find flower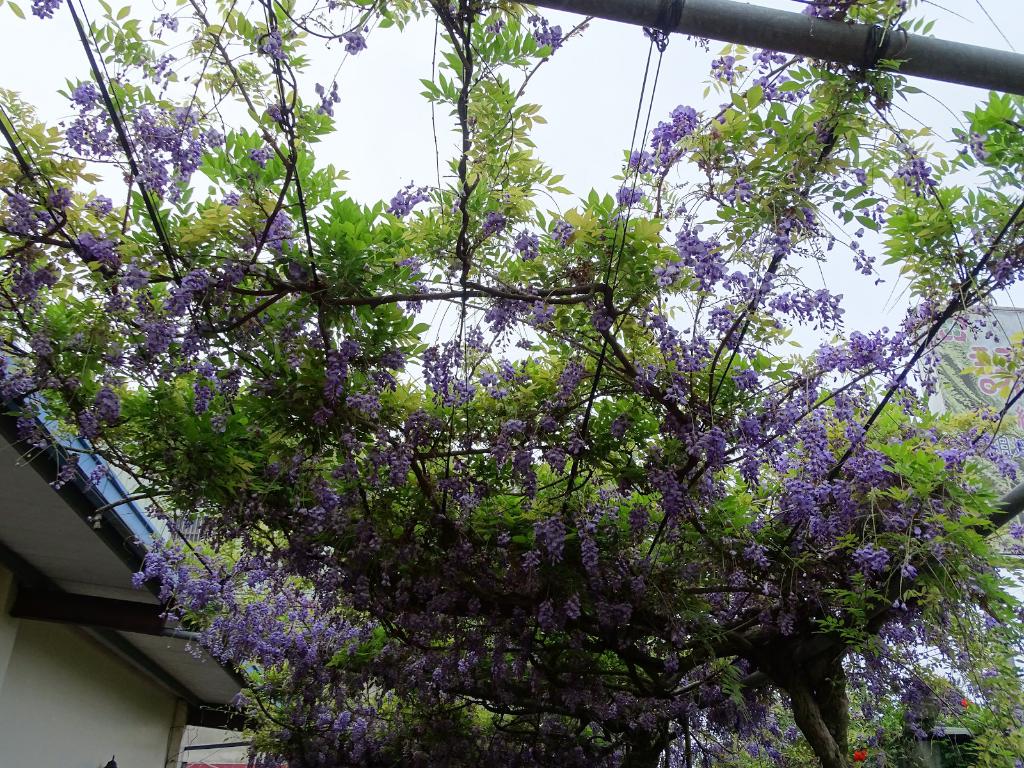
<region>342, 27, 374, 53</region>
